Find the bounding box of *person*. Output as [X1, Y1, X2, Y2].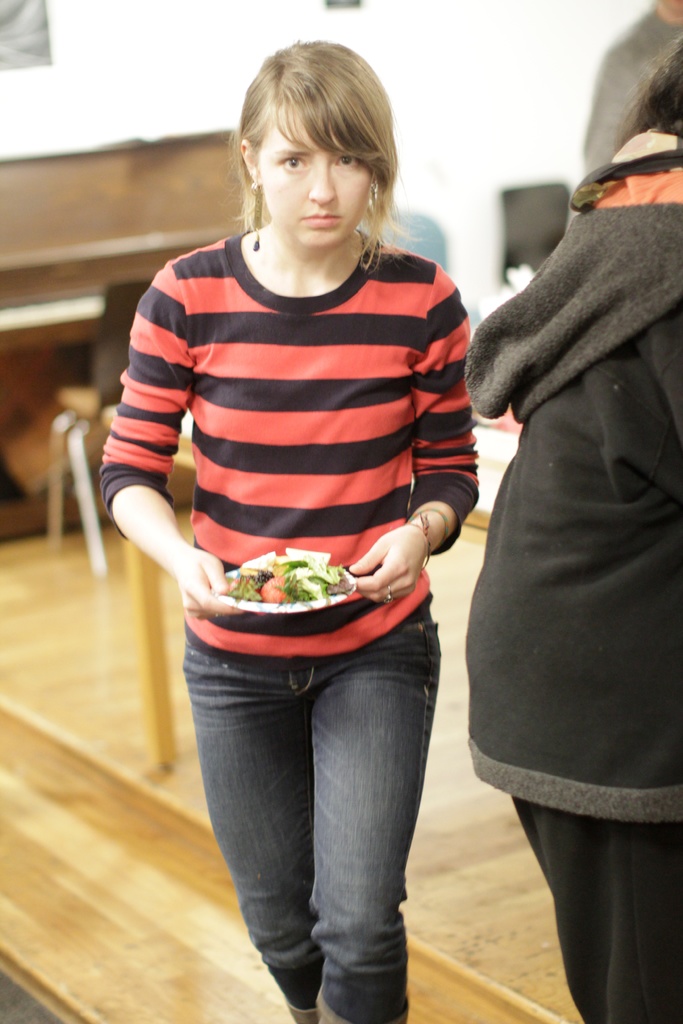
[582, 0, 682, 184].
